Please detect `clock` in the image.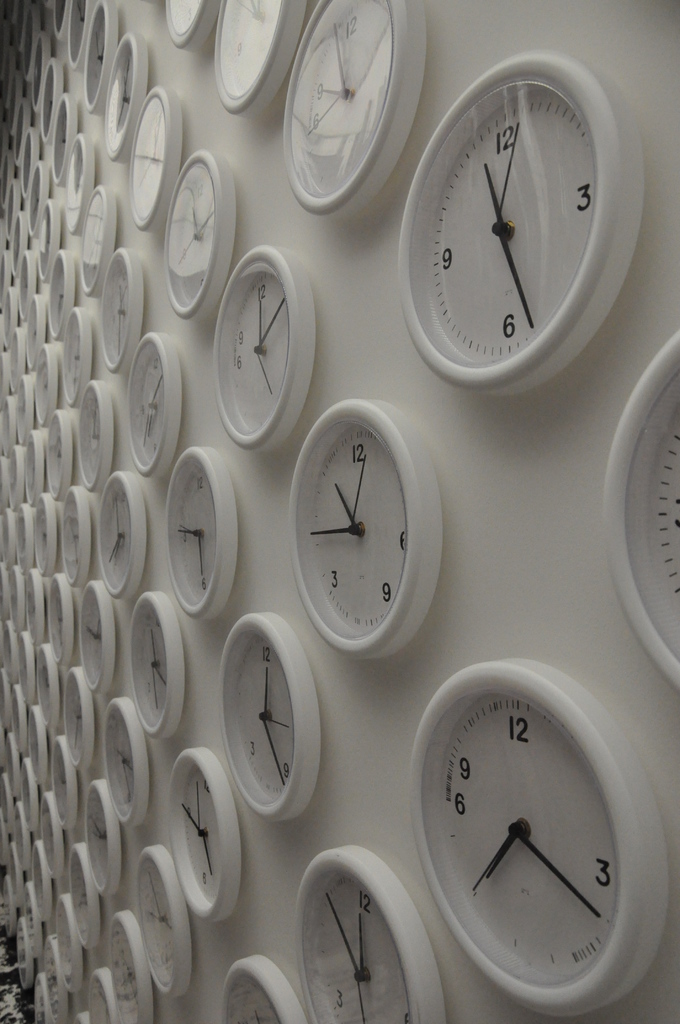
x1=159 y1=0 x2=215 y2=49.
